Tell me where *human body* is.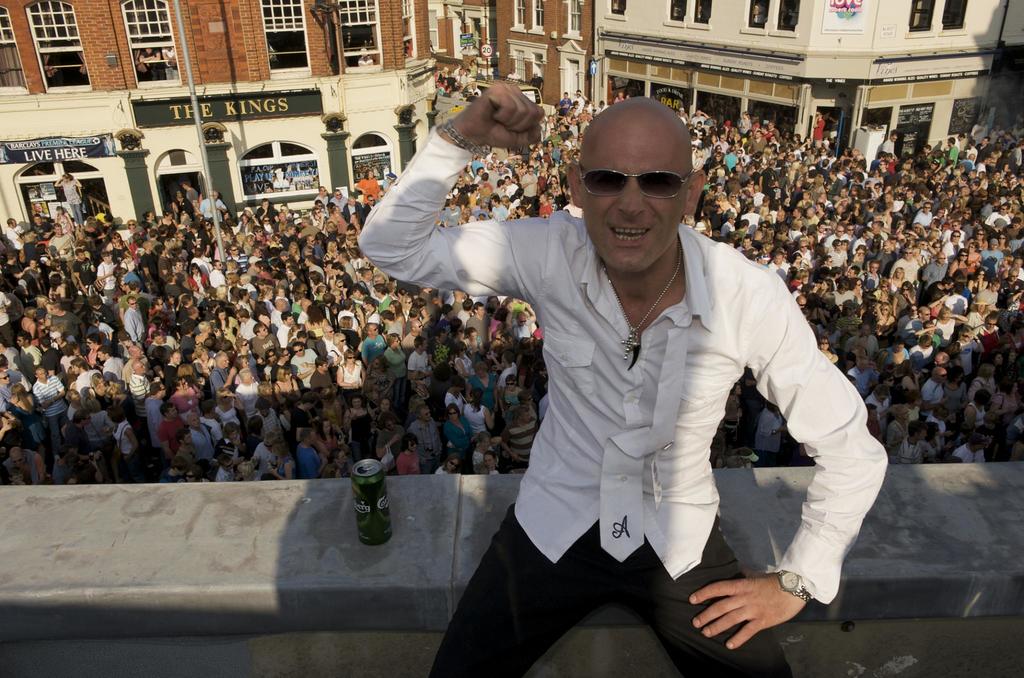
*human body* is at 899 426 922 463.
